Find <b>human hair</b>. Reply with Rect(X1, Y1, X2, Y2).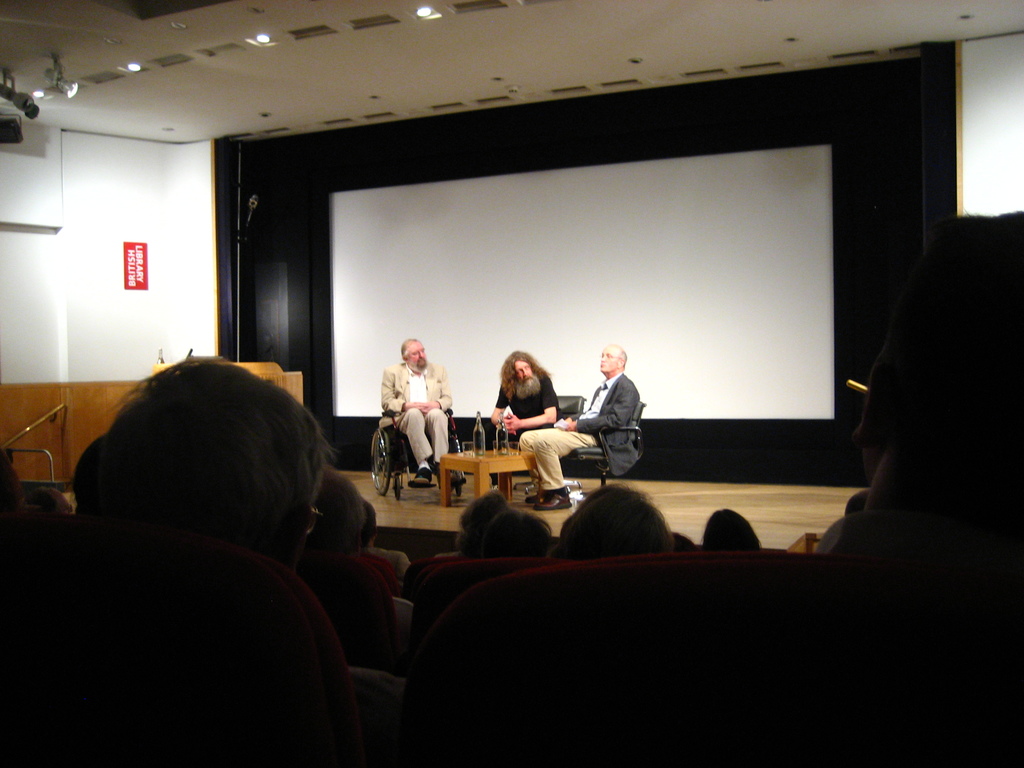
Rect(305, 467, 363, 556).
